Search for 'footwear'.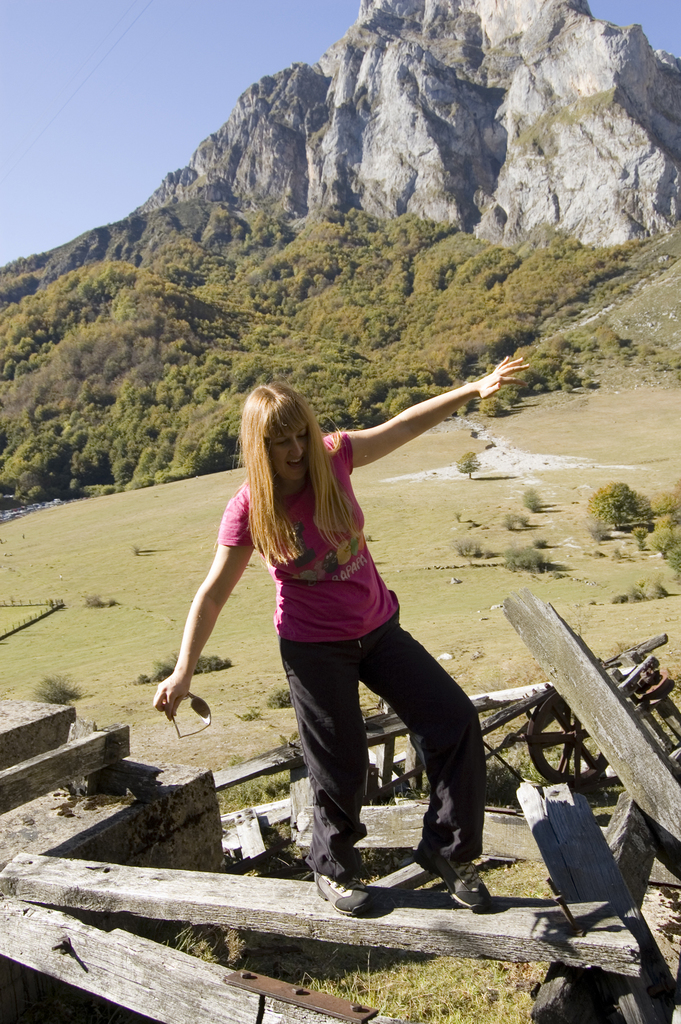
Found at [401,852,491,920].
